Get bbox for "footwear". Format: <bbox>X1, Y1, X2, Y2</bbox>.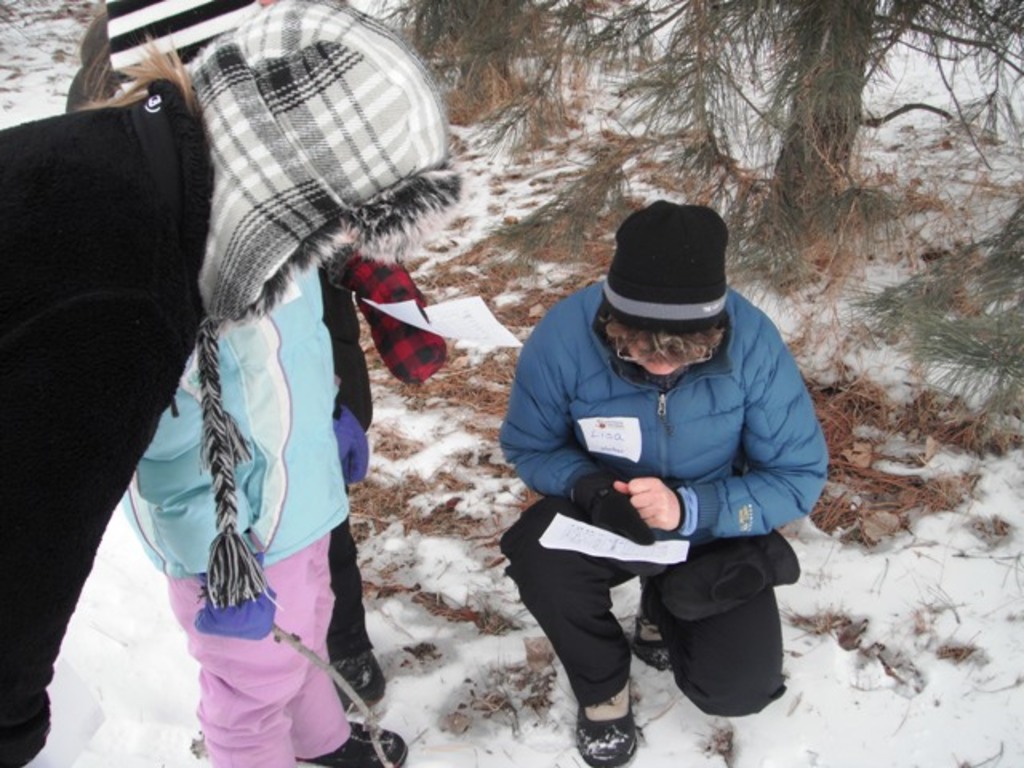
<bbox>627, 605, 670, 670</bbox>.
